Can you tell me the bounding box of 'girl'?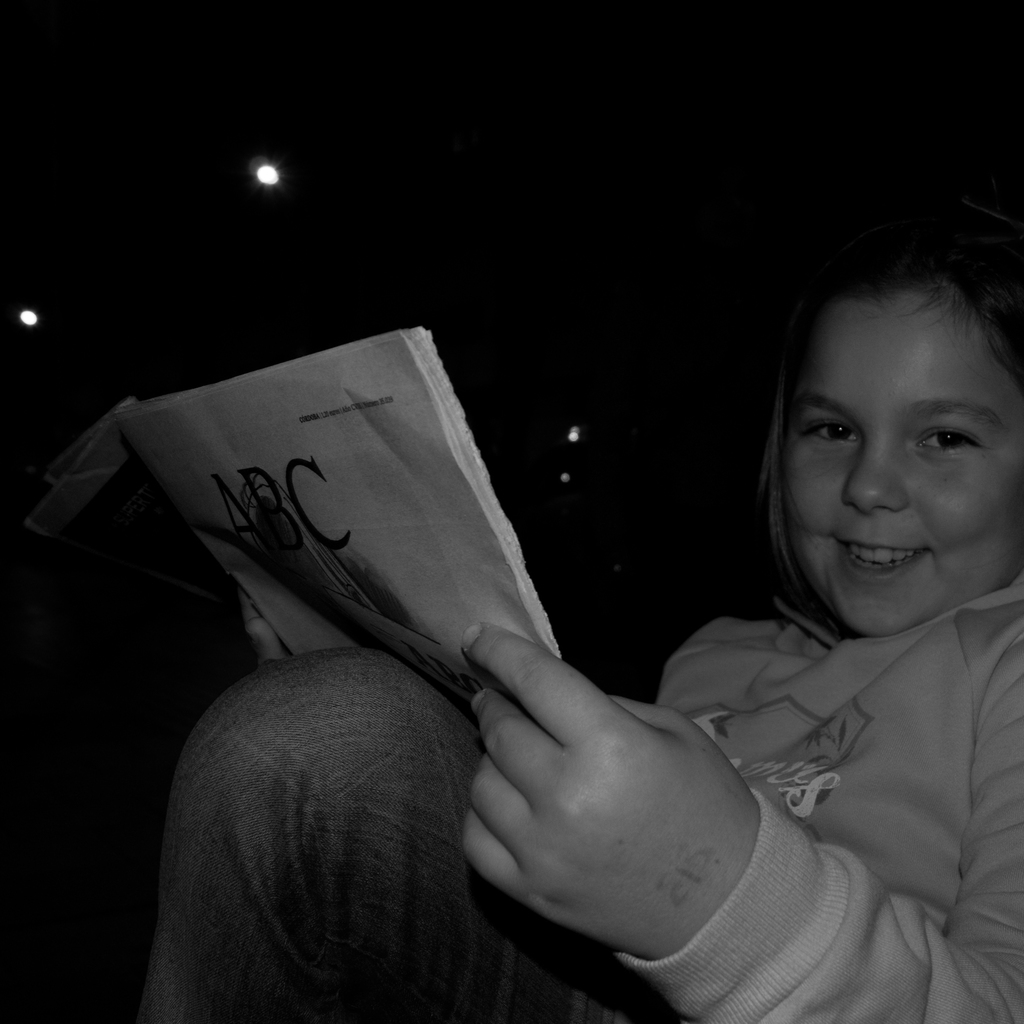
pyautogui.locateOnScreen(149, 222, 1023, 1023).
